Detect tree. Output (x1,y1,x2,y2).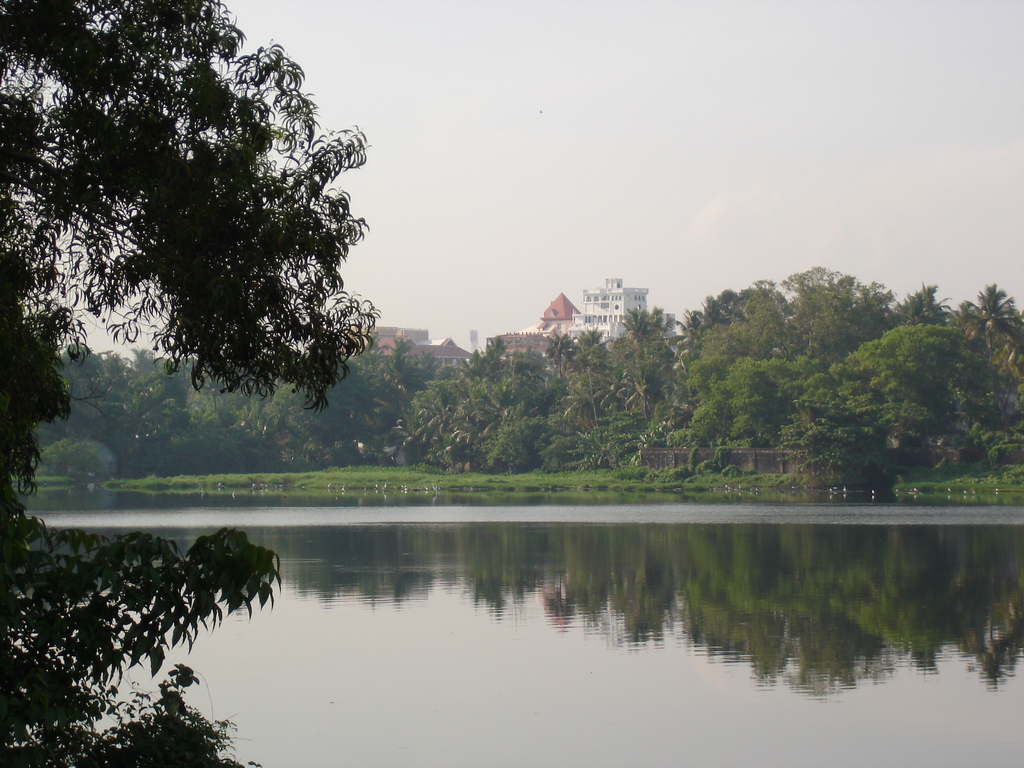
(957,275,1022,419).
